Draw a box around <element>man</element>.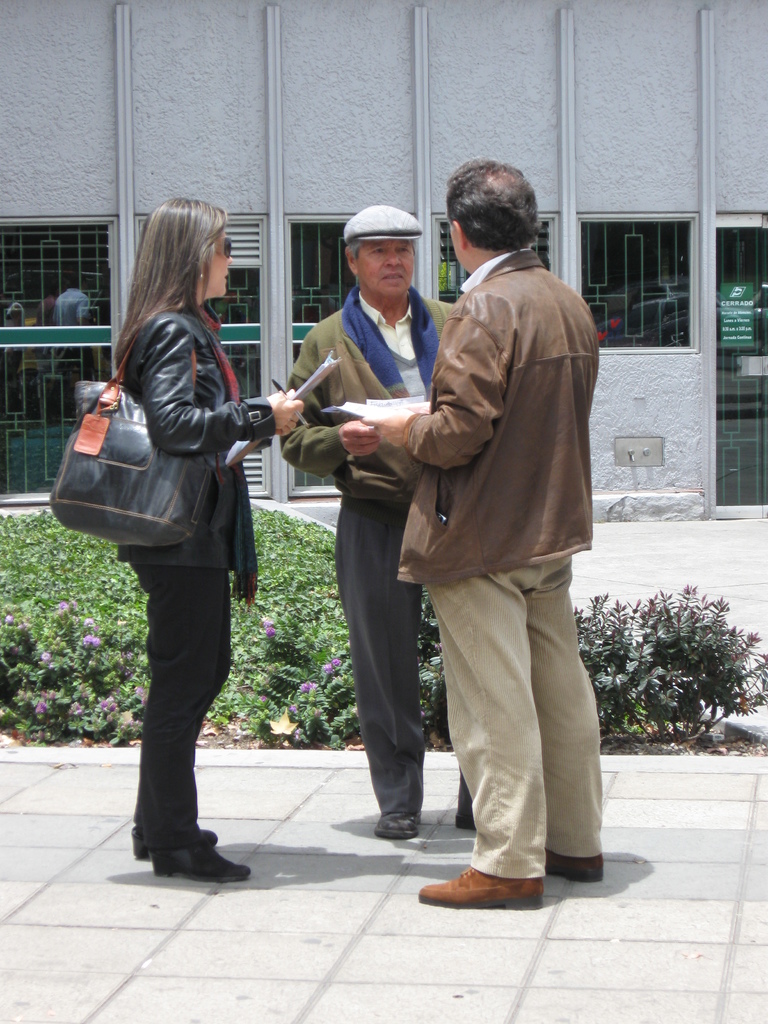
select_region(358, 159, 607, 924).
